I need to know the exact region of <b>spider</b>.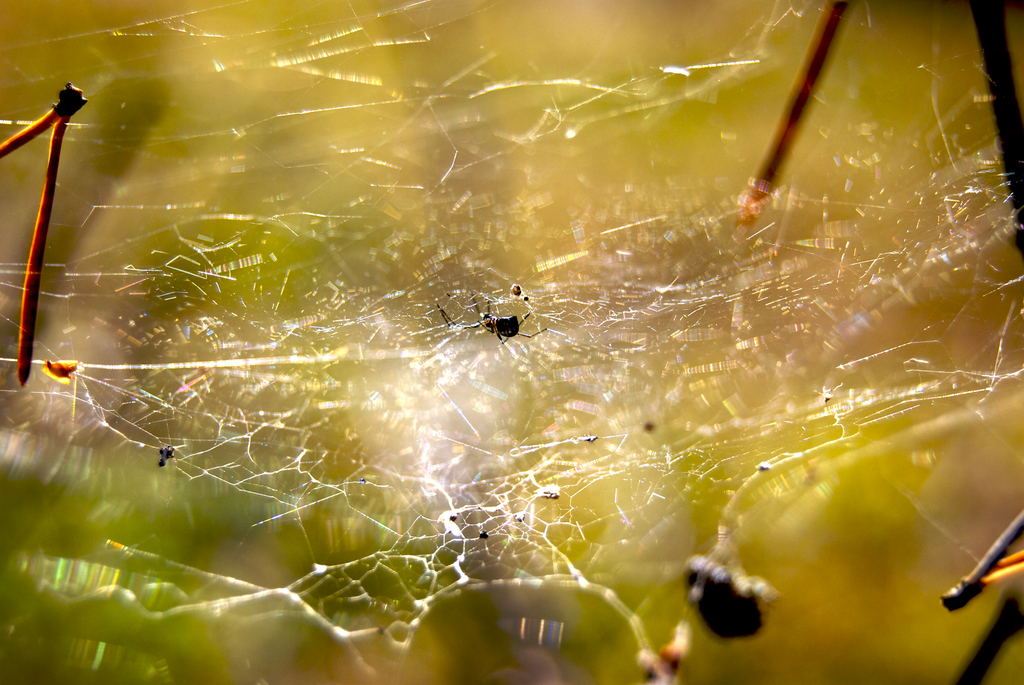
Region: Rect(436, 290, 549, 347).
